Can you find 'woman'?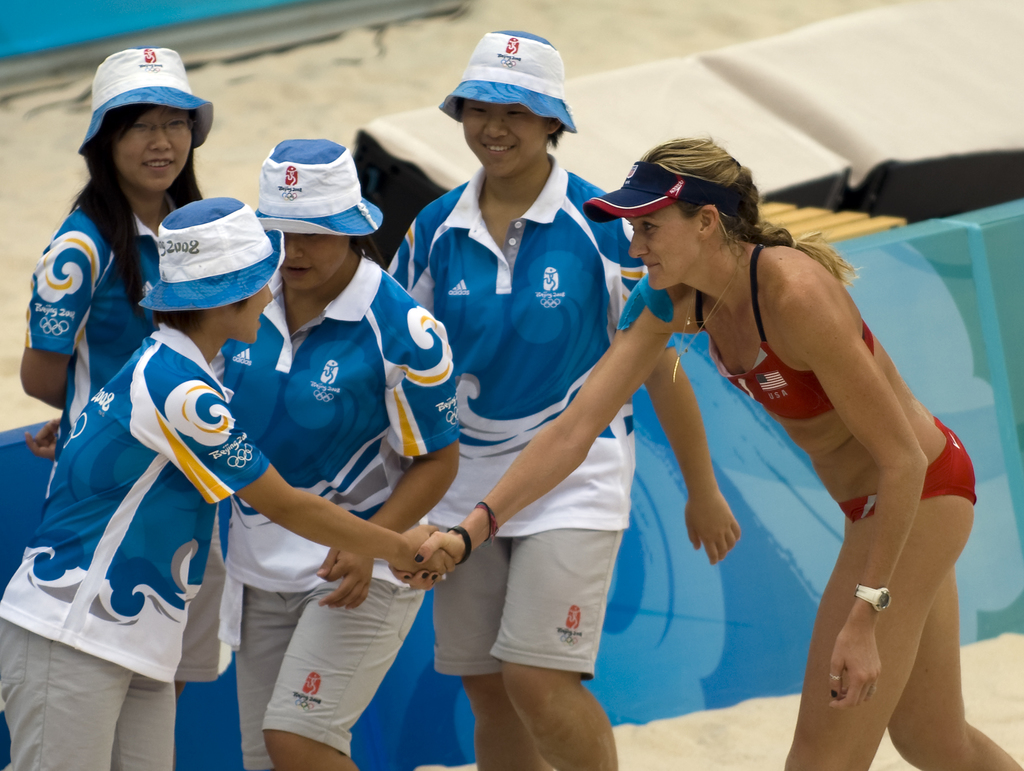
Yes, bounding box: x1=216, y1=136, x2=461, y2=770.
